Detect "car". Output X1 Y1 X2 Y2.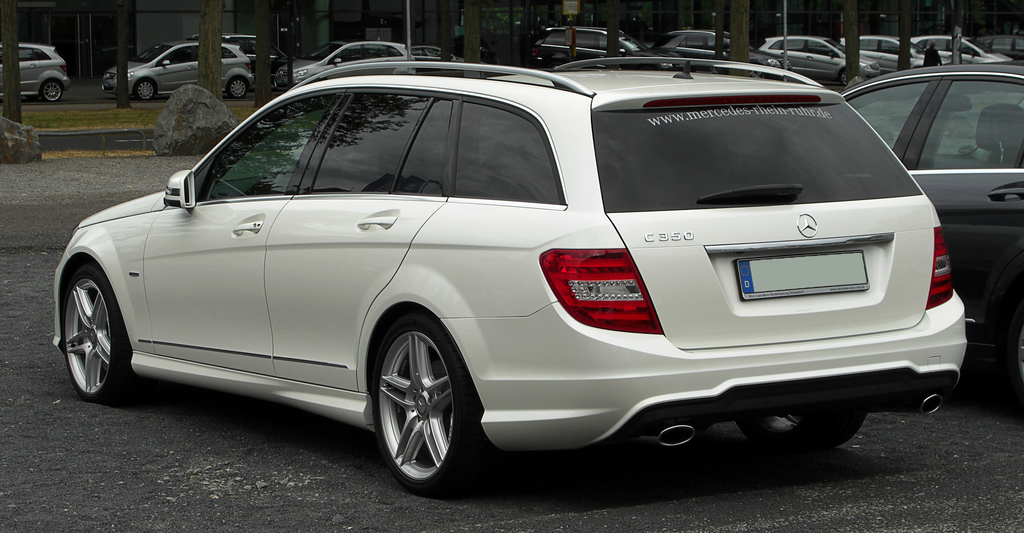
58 54 959 489.
